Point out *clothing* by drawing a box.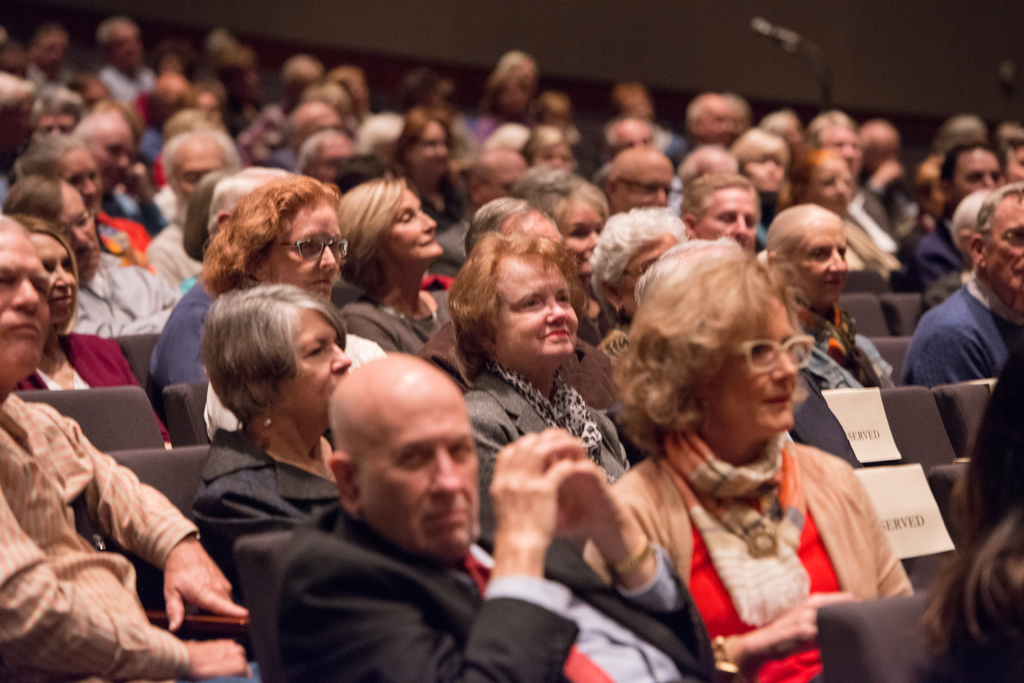
{"left": 190, "top": 420, "right": 344, "bottom": 593}.
